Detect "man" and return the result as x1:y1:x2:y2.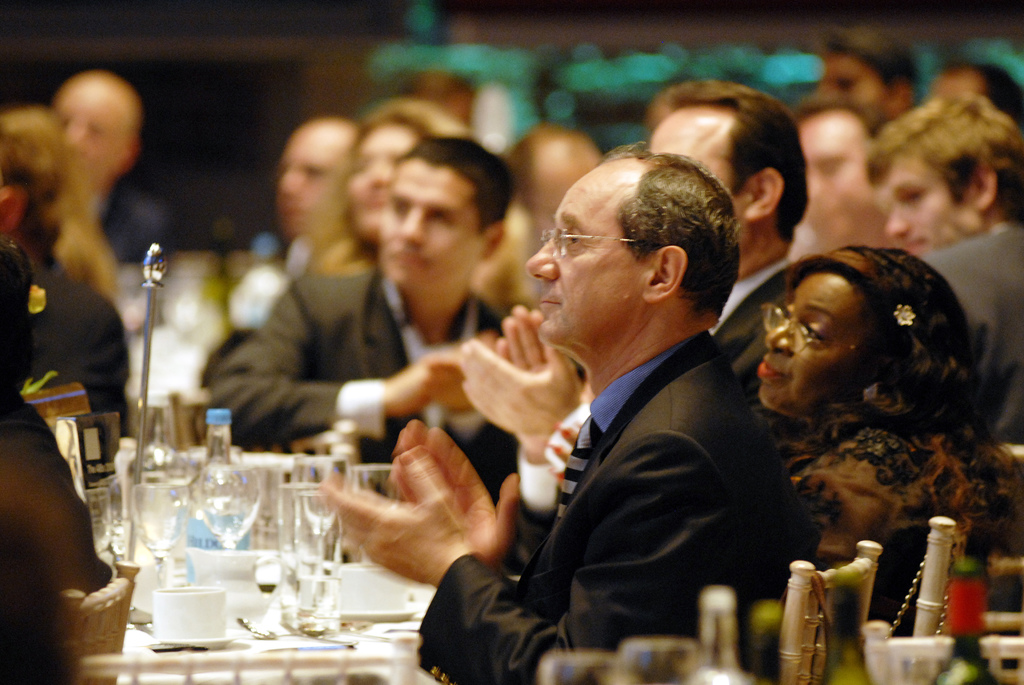
860:93:1023:447.
